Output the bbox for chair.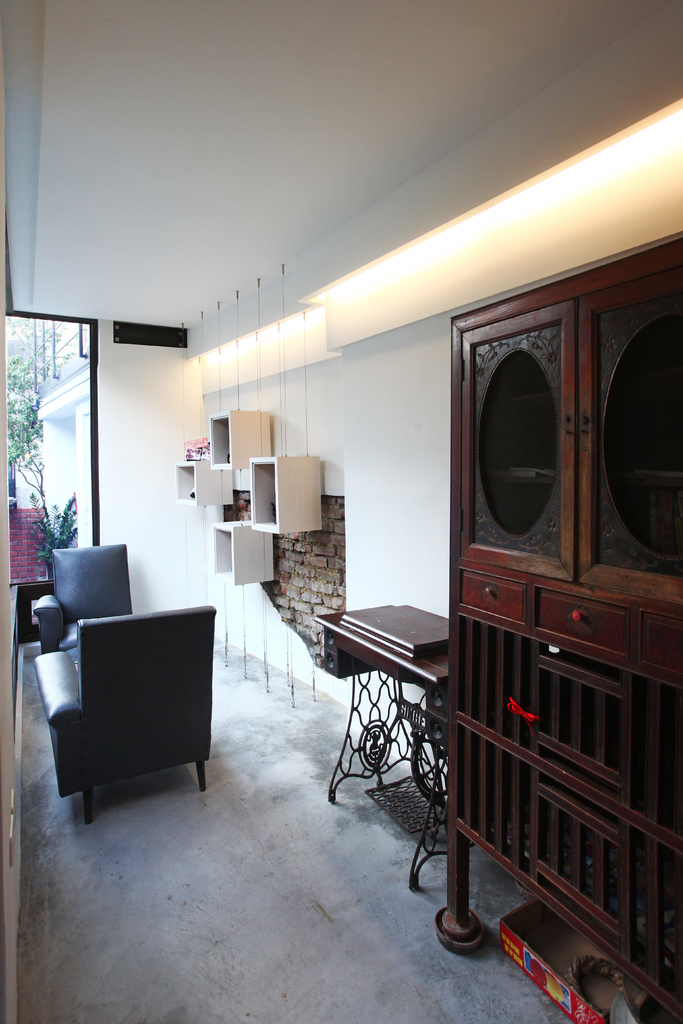
<region>29, 545, 141, 644</region>.
